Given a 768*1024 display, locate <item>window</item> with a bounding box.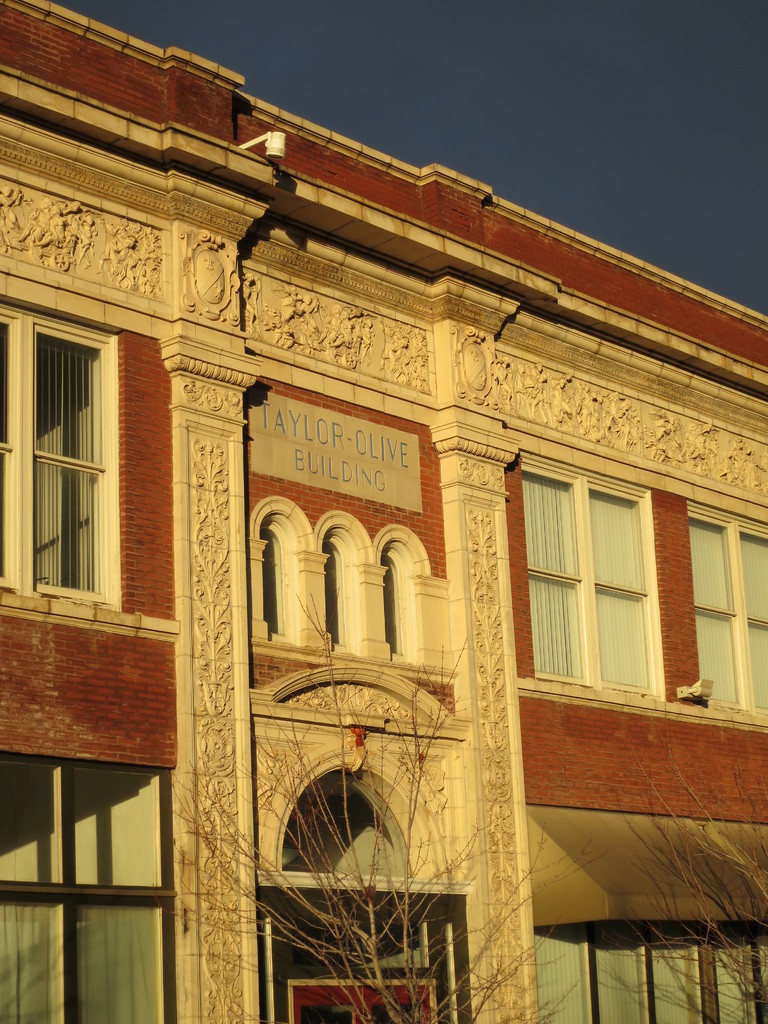
Located: 322/547/336/644.
